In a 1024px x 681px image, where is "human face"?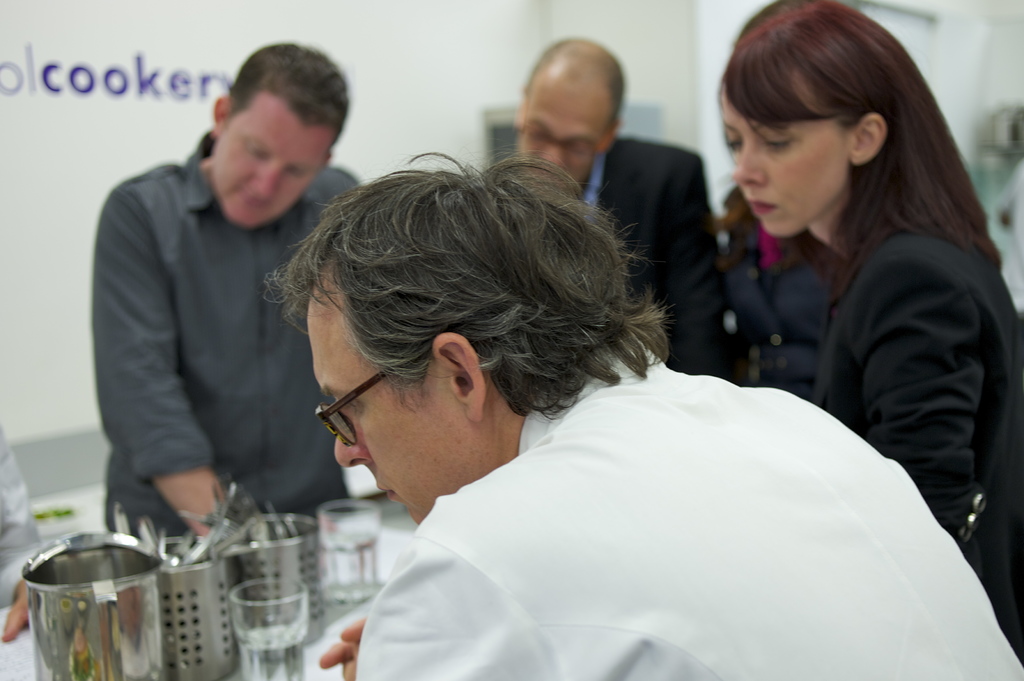
rect(517, 74, 612, 186).
